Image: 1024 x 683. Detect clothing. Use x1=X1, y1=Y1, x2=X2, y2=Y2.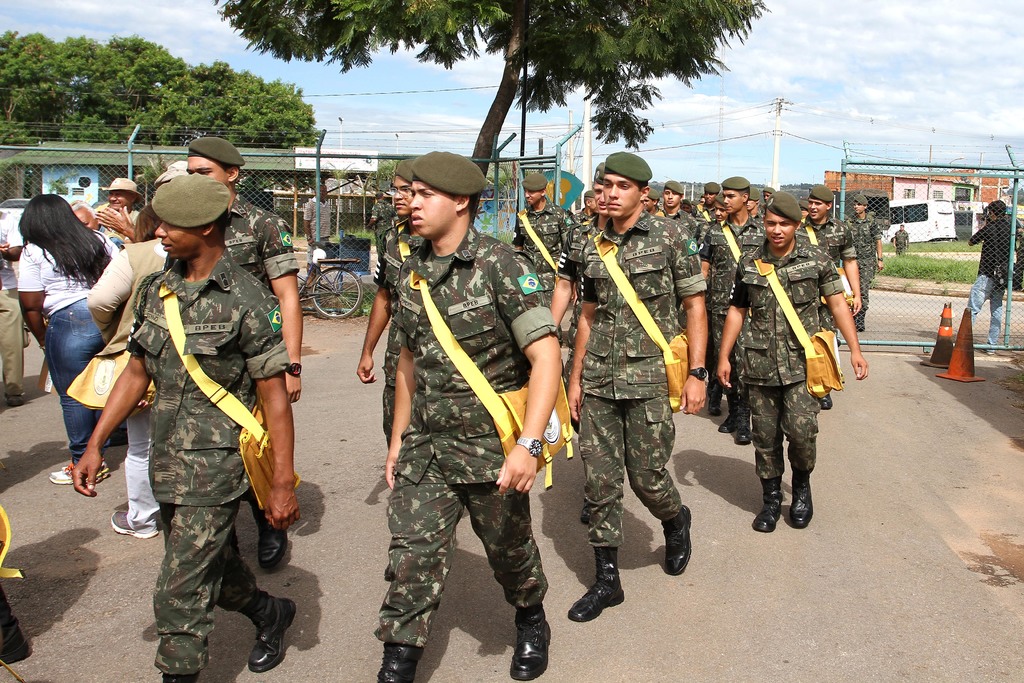
x1=89, y1=234, x2=172, y2=524.
